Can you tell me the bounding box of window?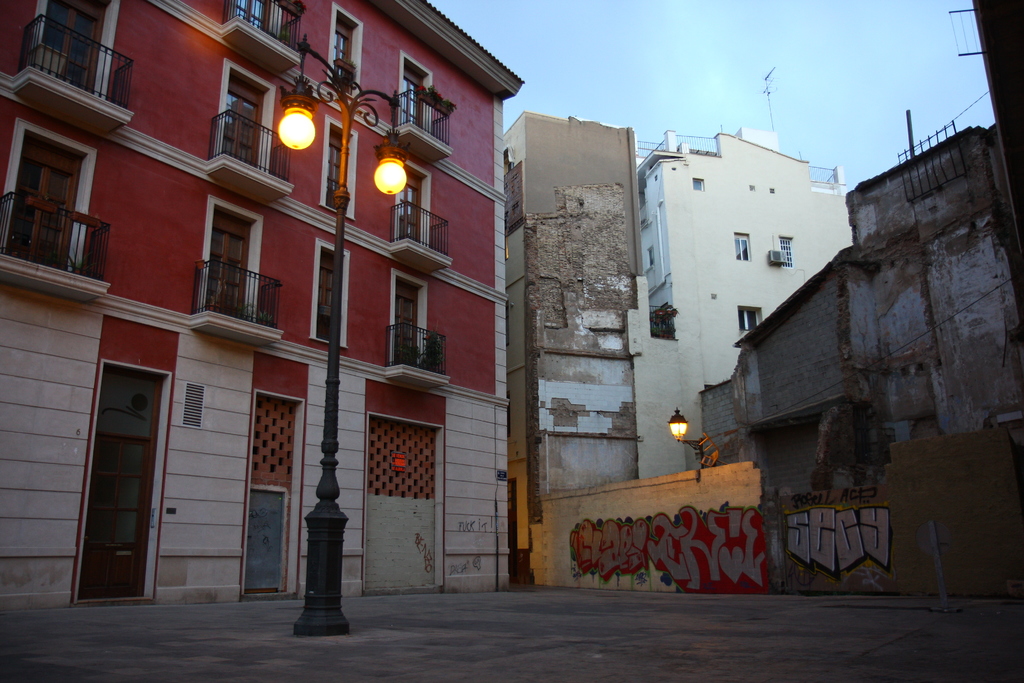
l=692, t=174, r=707, b=191.
